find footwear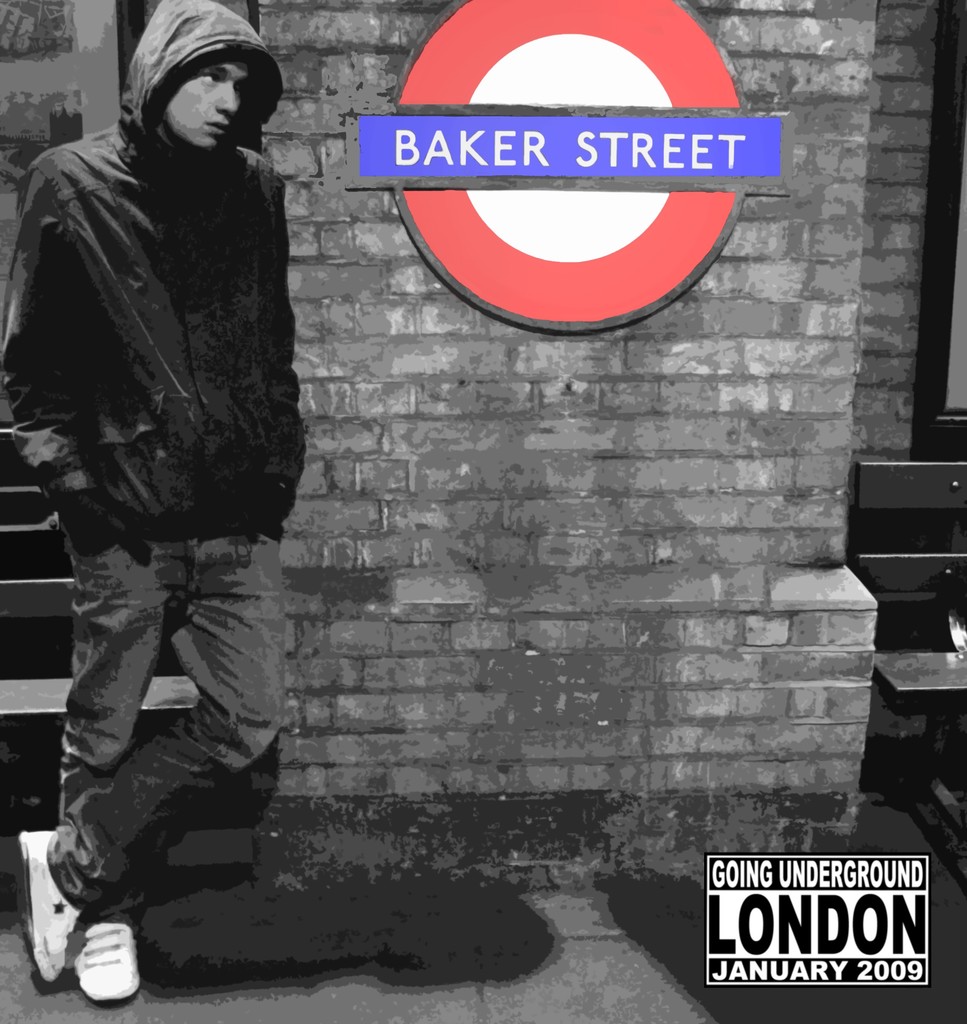
[64, 925, 148, 1004]
